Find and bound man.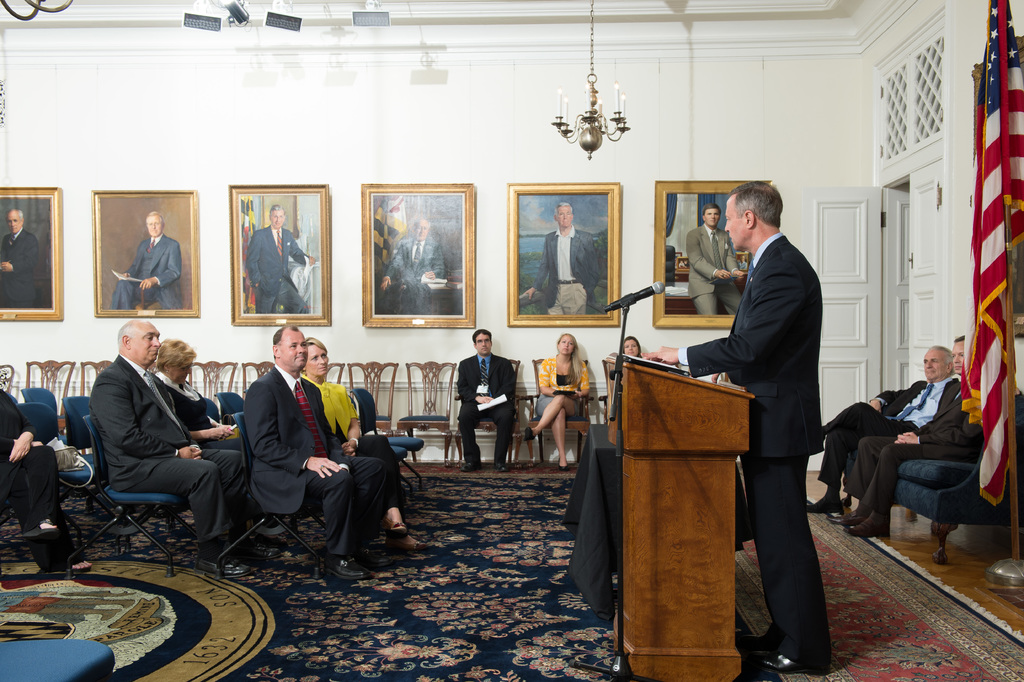
Bound: rect(247, 204, 312, 312).
